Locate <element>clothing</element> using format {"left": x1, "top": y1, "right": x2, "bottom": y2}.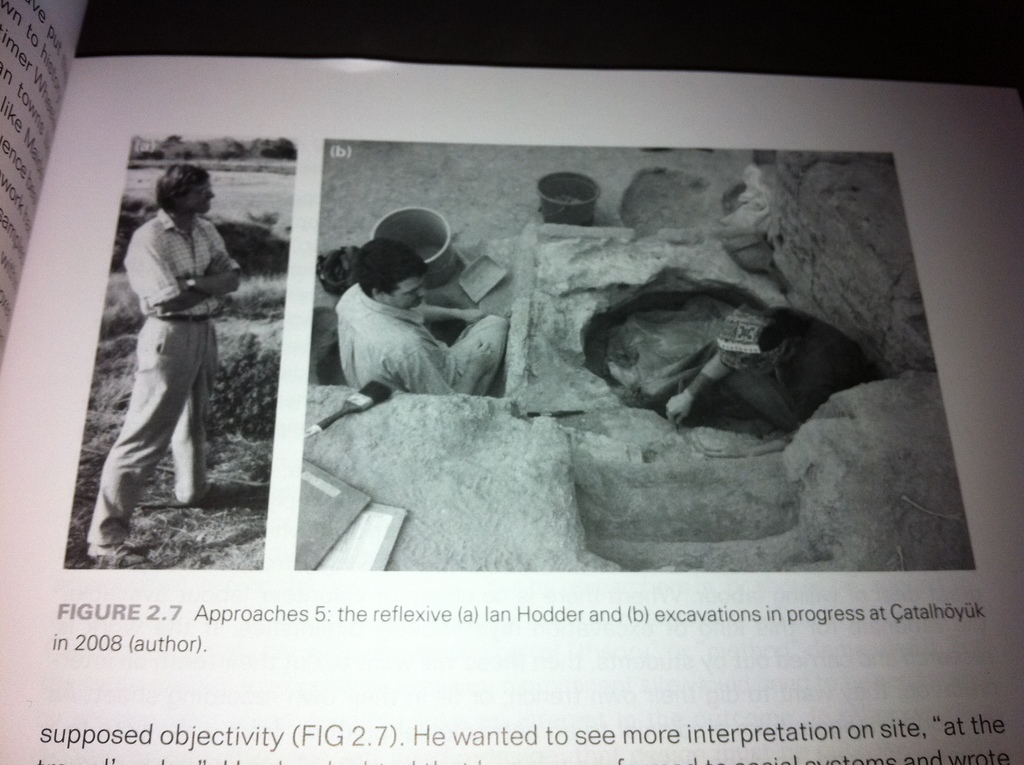
{"left": 91, "top": 202, "right": 216, "bottom": 527}.
